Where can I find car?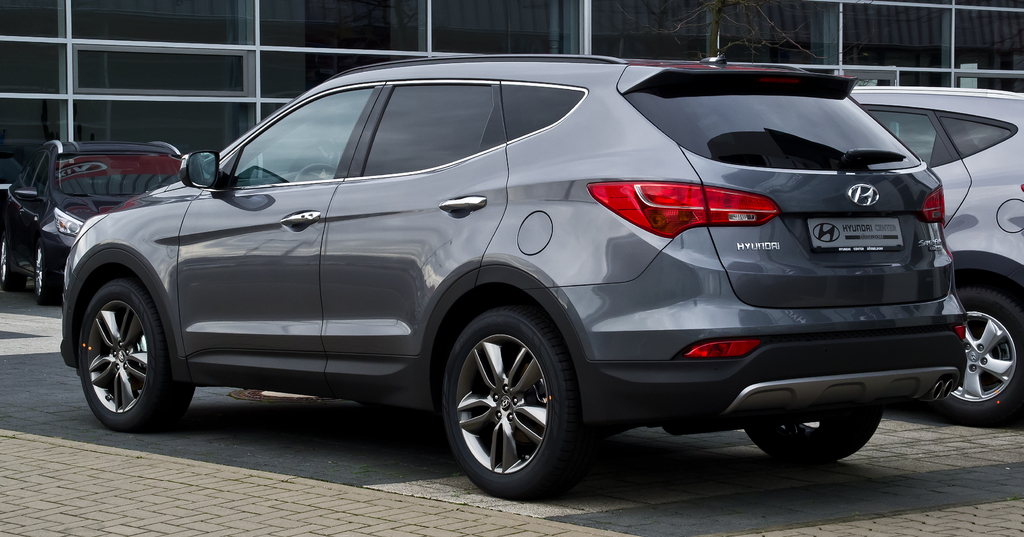
You can find it at pyautogui.locateOnScreen(1, 128, 188, 301).
